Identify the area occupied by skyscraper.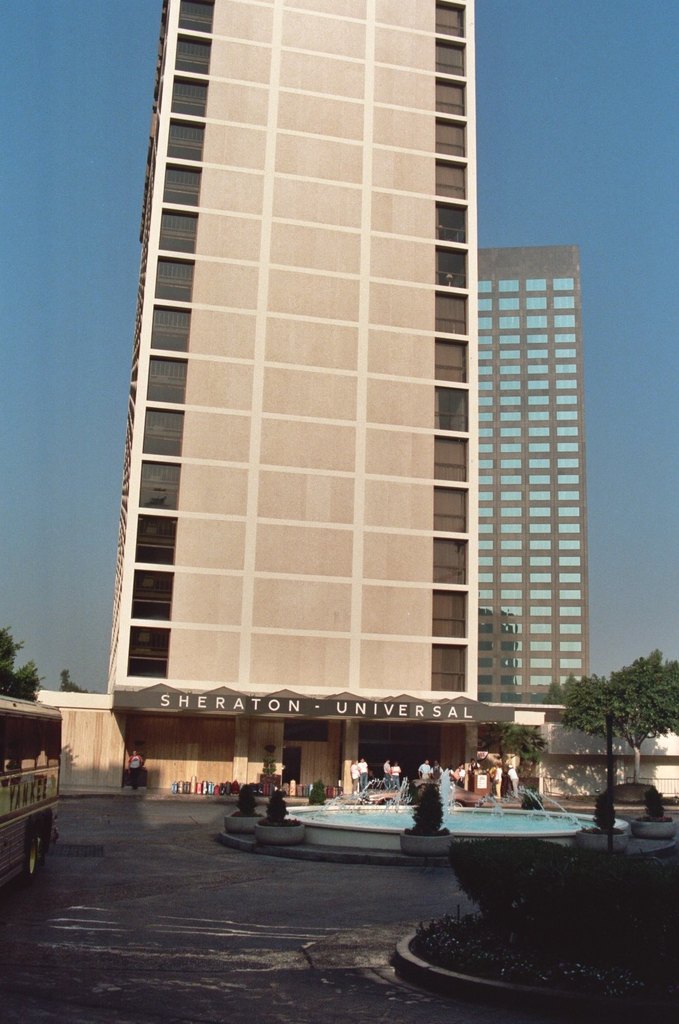
Area: (103,0,480,705).
